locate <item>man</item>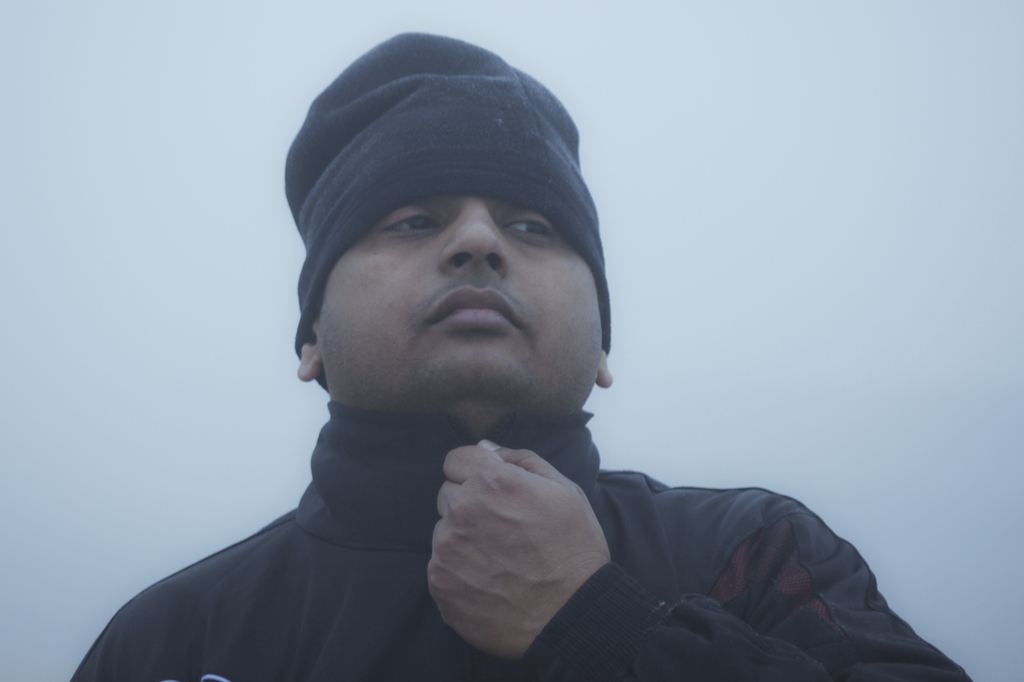
x1=63 y1=28 x2=975 y2=681
